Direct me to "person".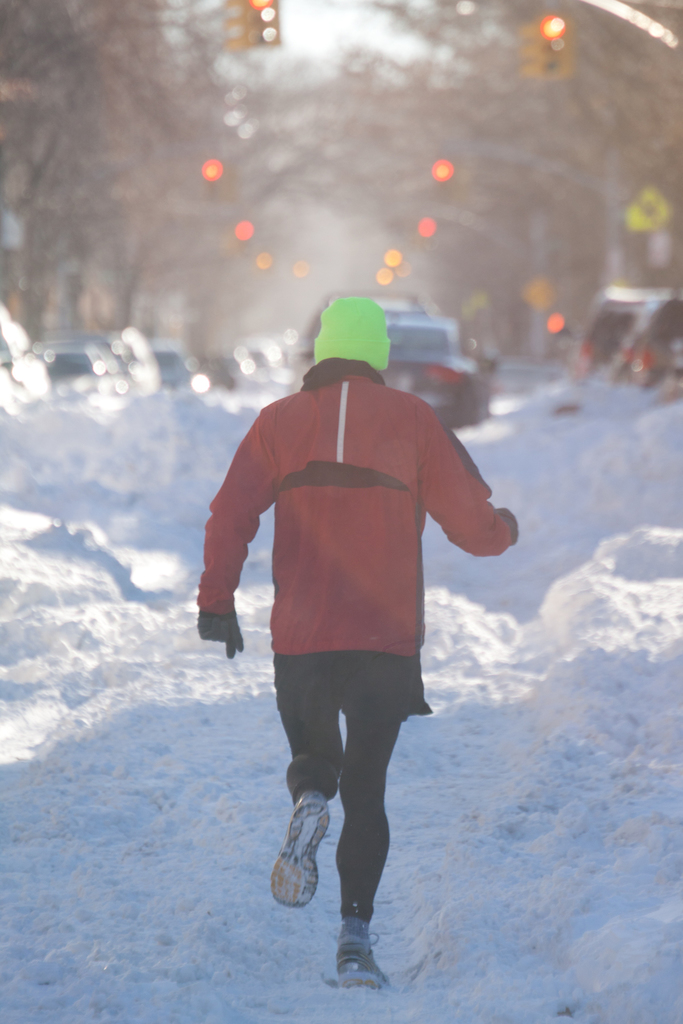
Direction: region(192, 297, 524, 991).
